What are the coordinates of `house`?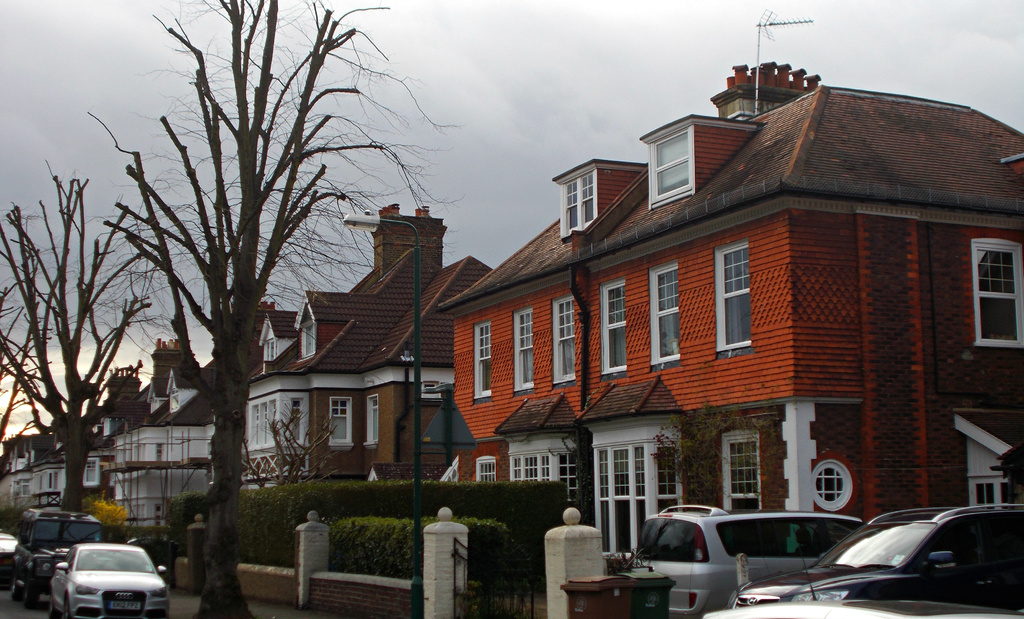
[left=451, top=61, right=1007, bottom=555].
